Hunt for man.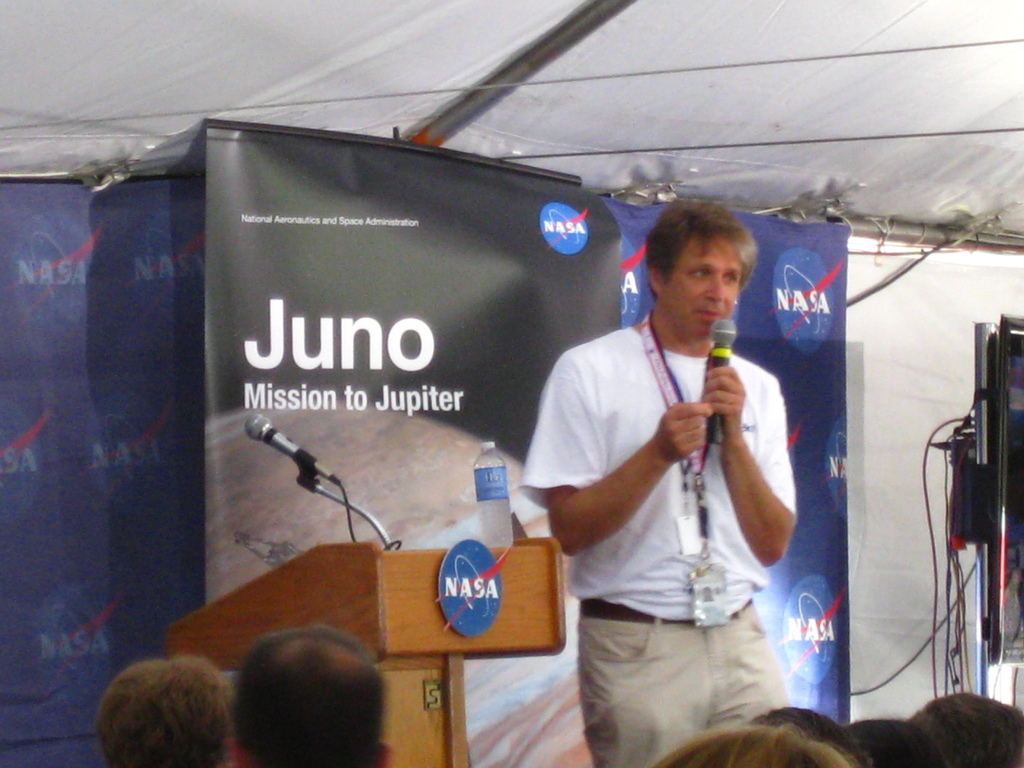
Hunted down at (left=513, top=198, right=803, bottom=767).
